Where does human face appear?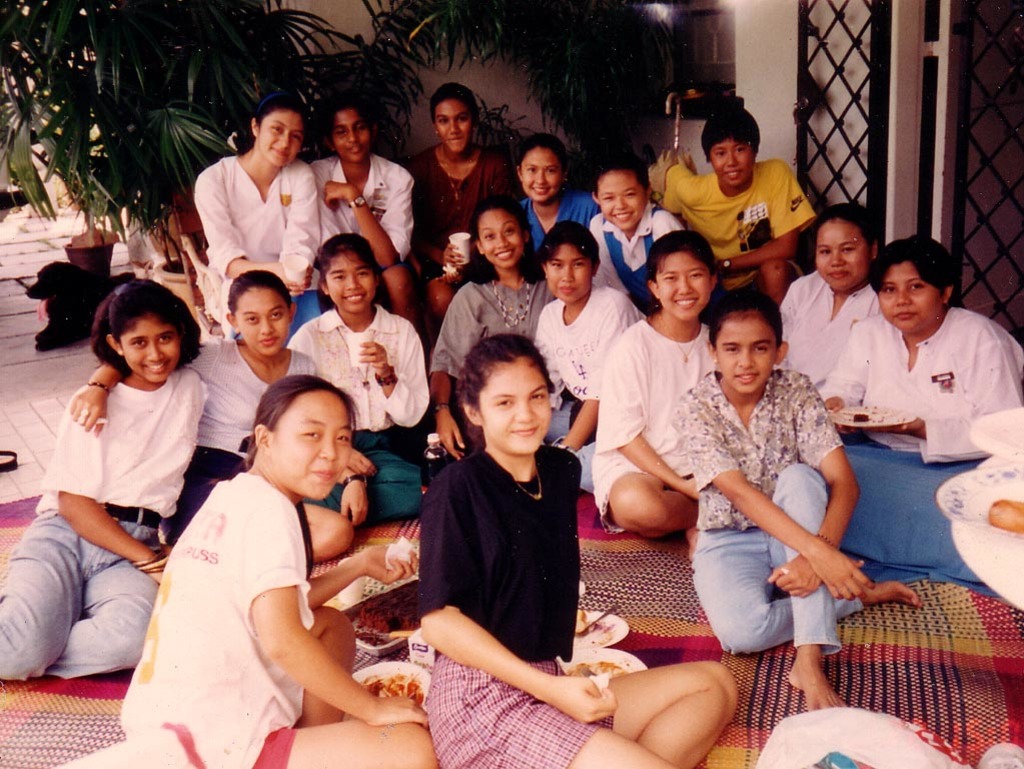
Appears at 266:392:353:502.
